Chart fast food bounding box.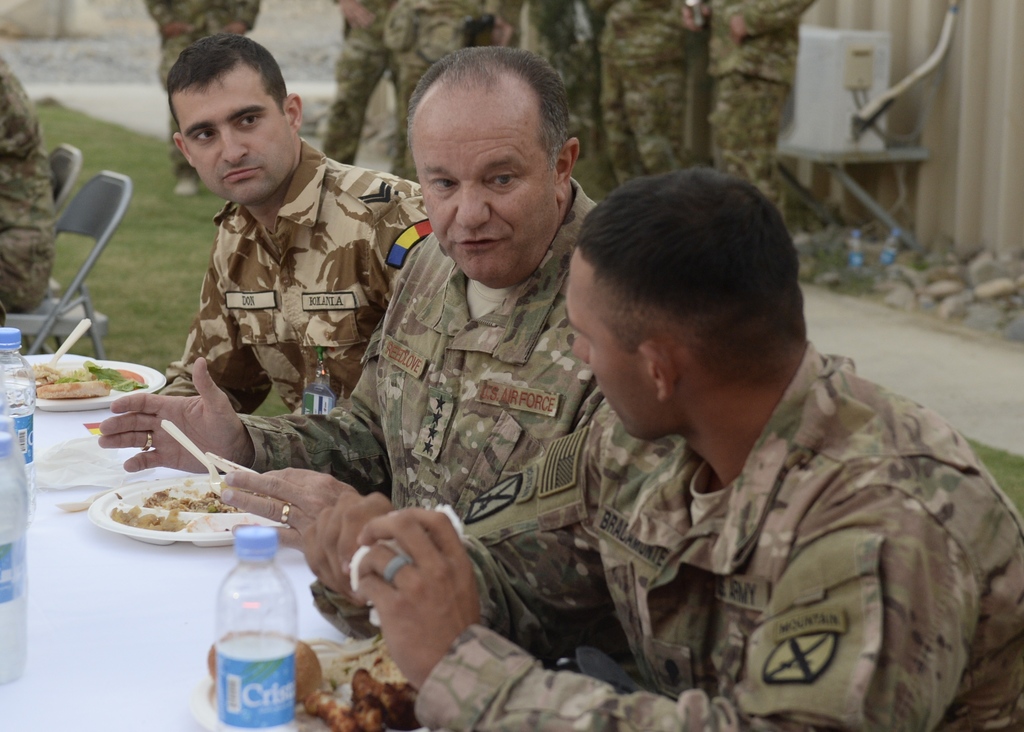
Charted: (x1=38, y1=380, x2=106, y2=405).
